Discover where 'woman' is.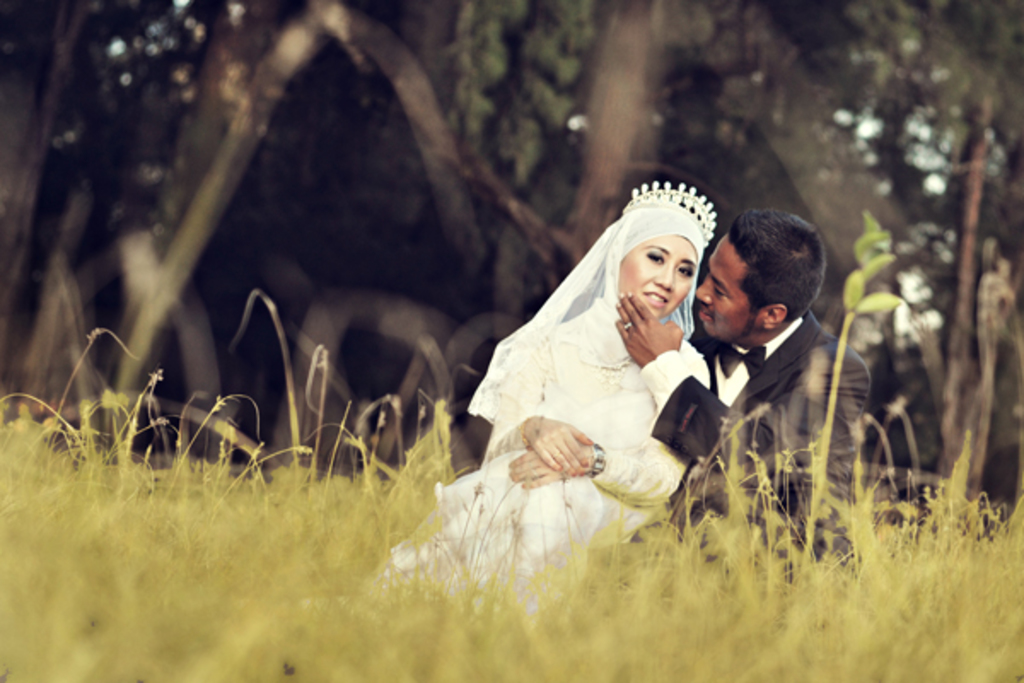
Discovered at l=386, t=164, r=751, b=594.
